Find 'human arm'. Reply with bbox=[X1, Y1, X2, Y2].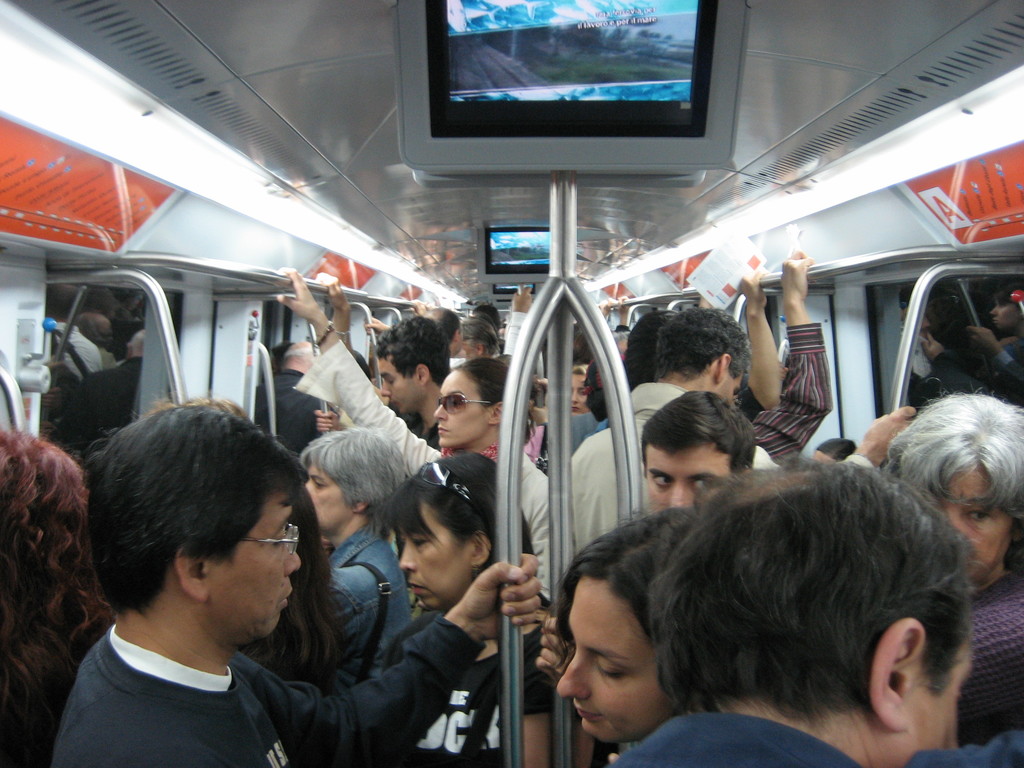
bbox=[503, 286, 536, 356].
